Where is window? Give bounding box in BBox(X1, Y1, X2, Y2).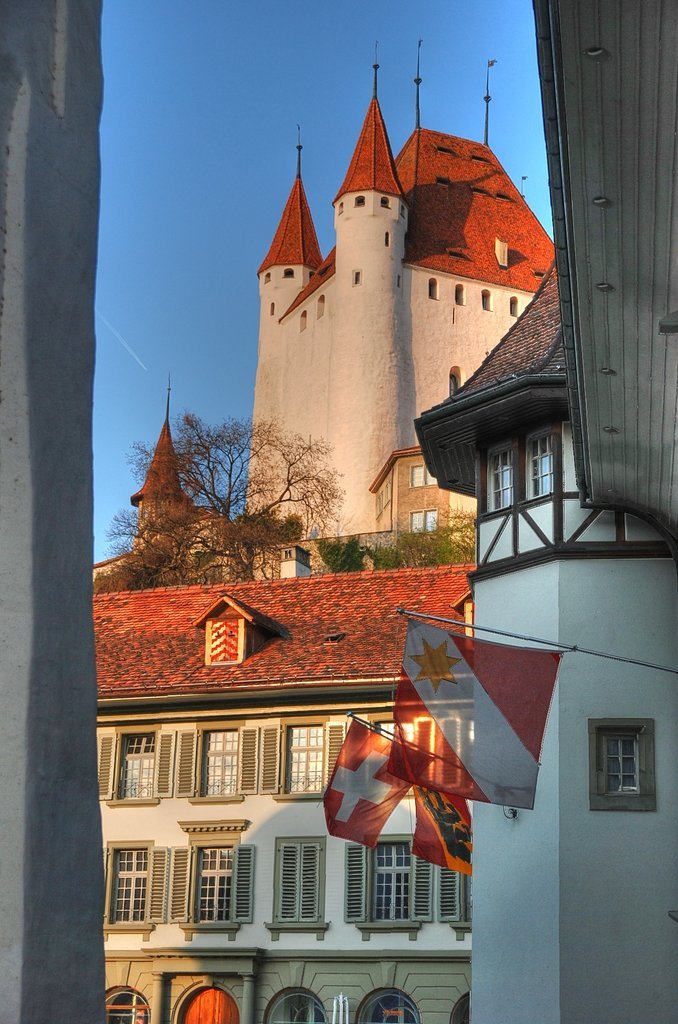
BBox(103, 838, 167, 942).
